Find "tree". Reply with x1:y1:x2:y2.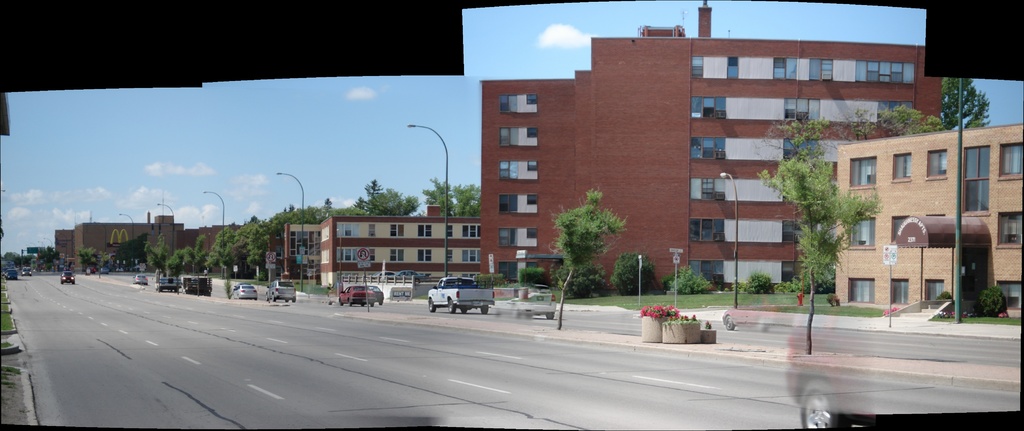
363:178:407:213.
